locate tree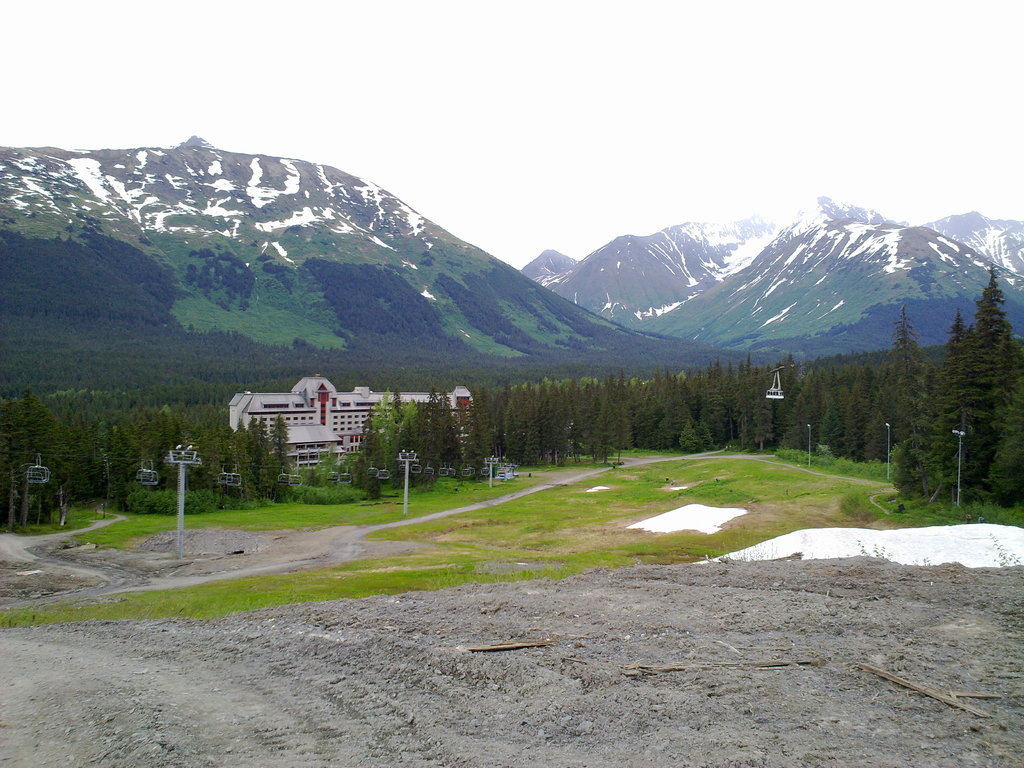
Rect(706, 352, 777, 461)
